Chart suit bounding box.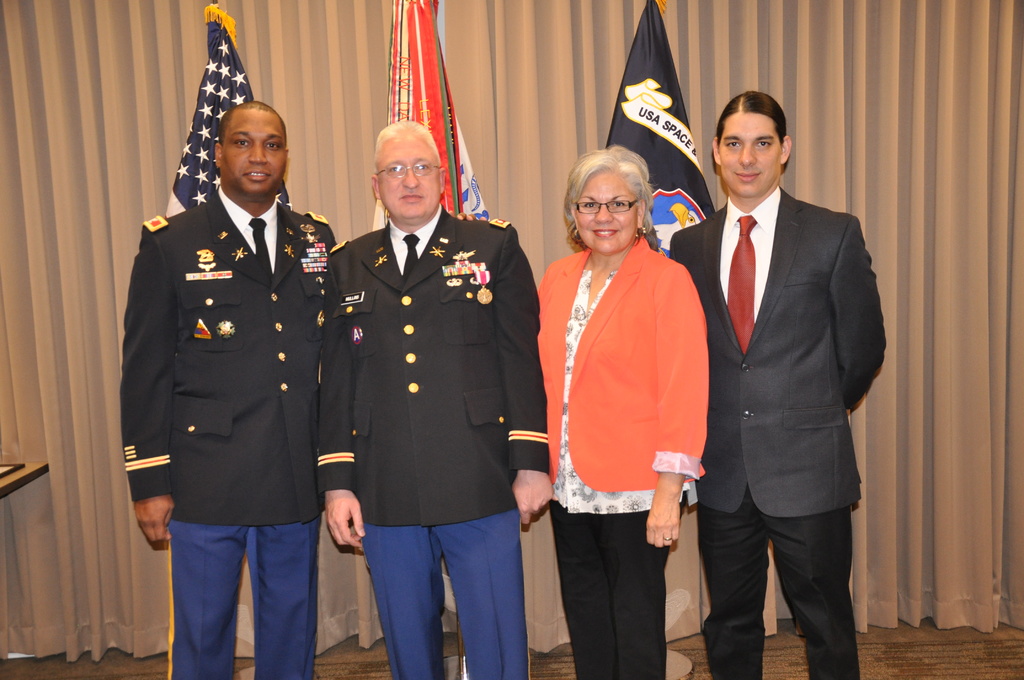
Charted: bbox(118, 186, 337, 679).
